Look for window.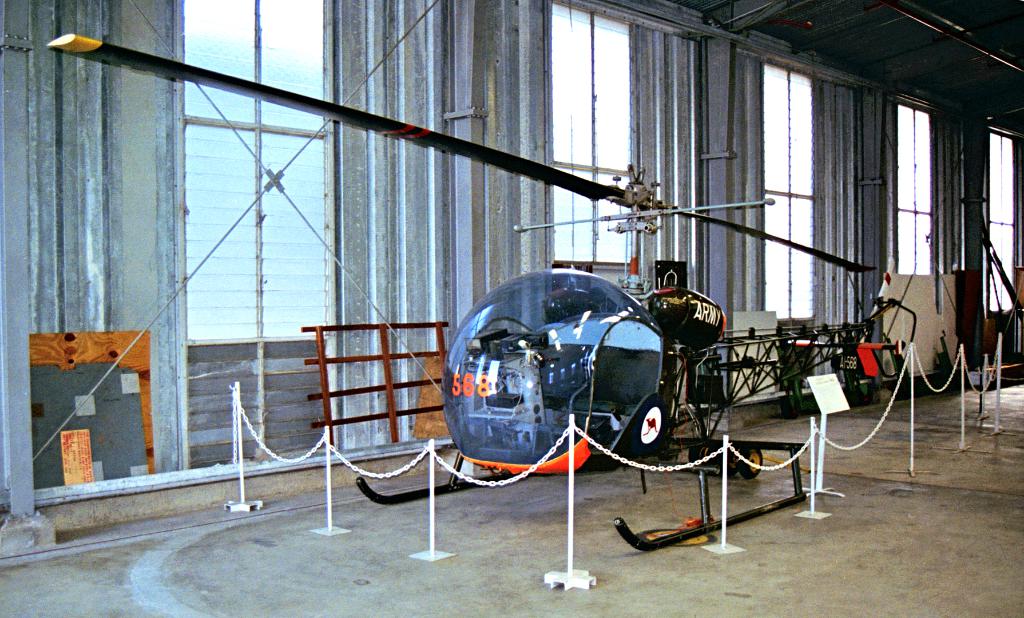
Found: Rect(551, 10, 661, 294).
